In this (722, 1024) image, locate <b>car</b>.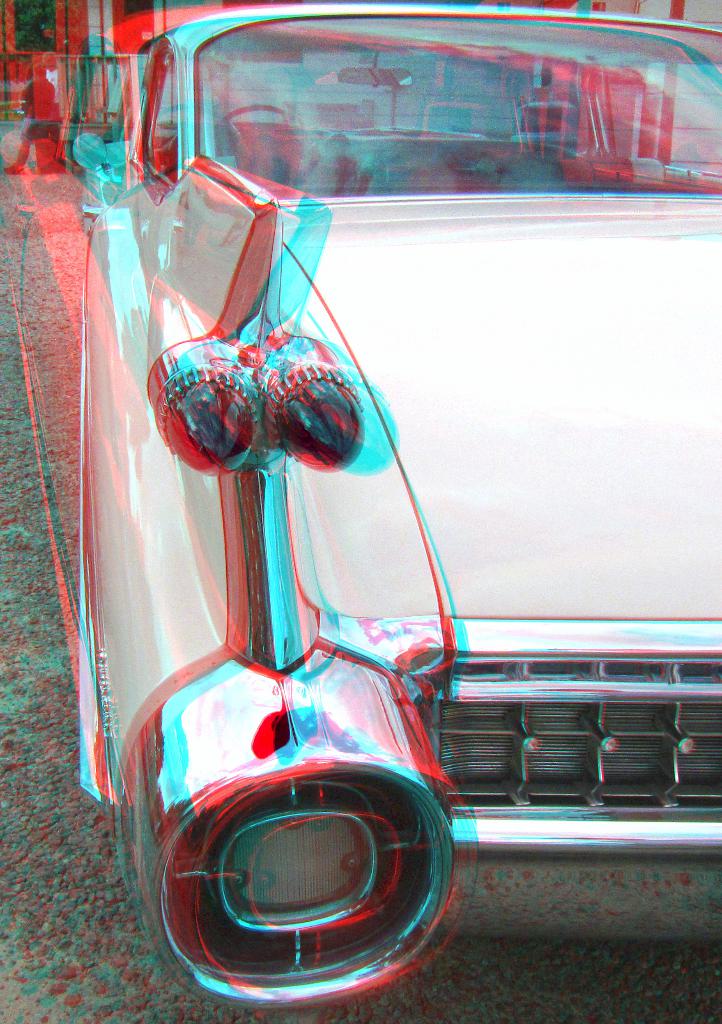
Bounding box: 73,4,721,1007.
